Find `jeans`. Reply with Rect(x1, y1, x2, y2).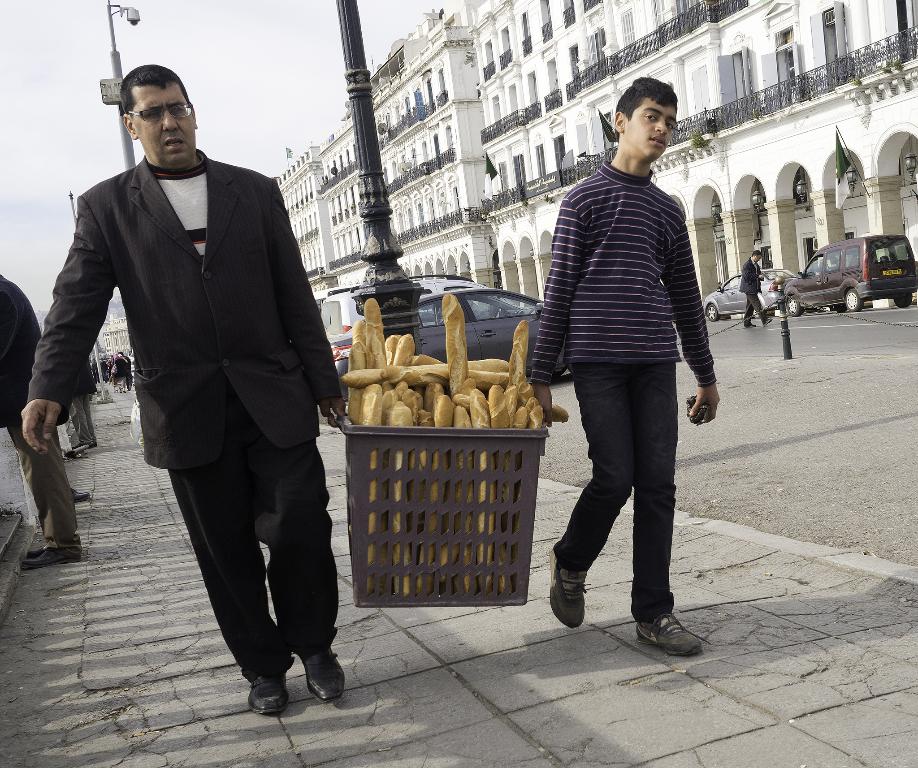
Rect(553, 361, 679, 623).
